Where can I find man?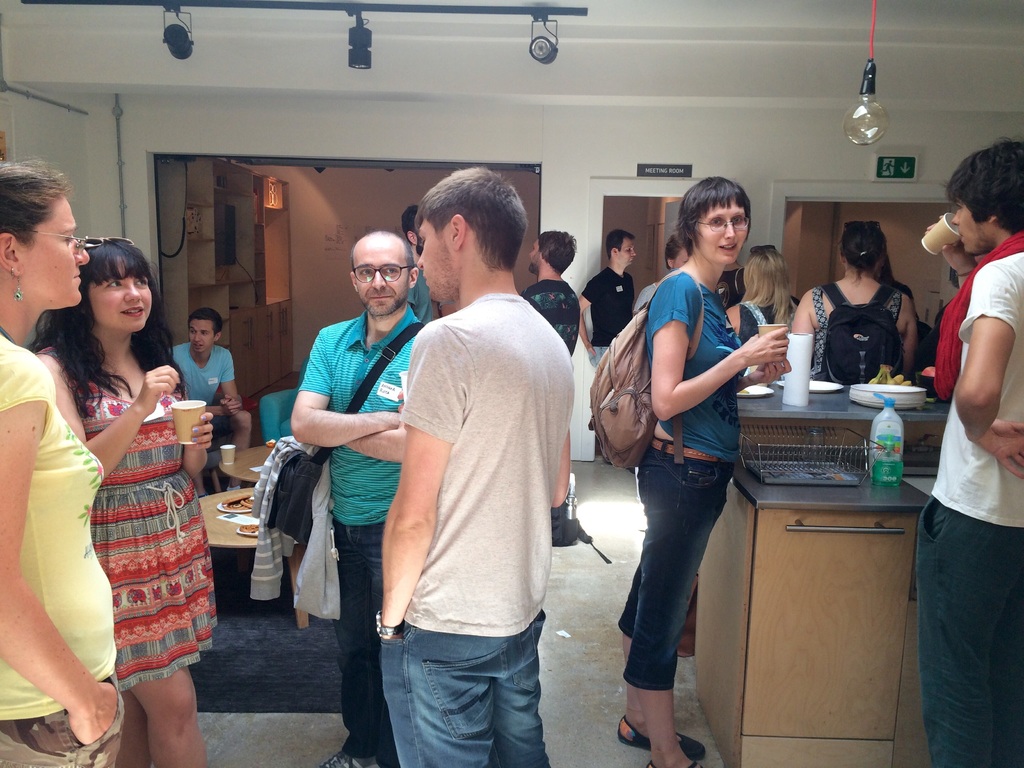
You can find it at {"left": 913, "top": 135, "right": 1023, "bottom": 767}.
